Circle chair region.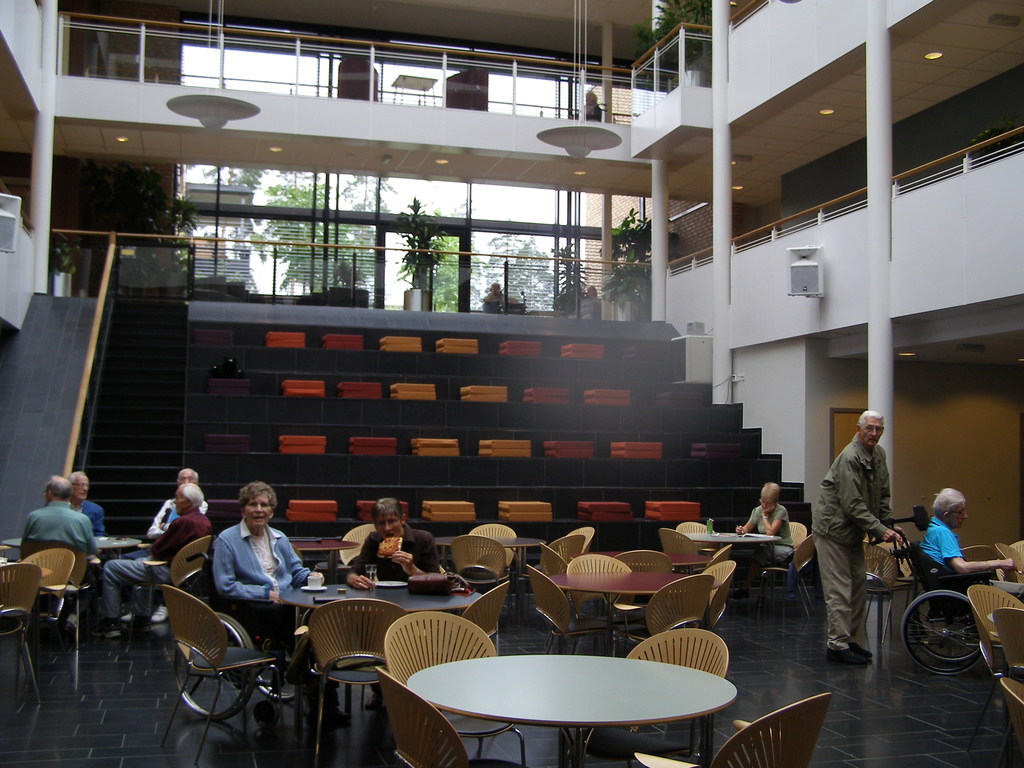
Region: l=991, t=609, r=1023, b=735.
